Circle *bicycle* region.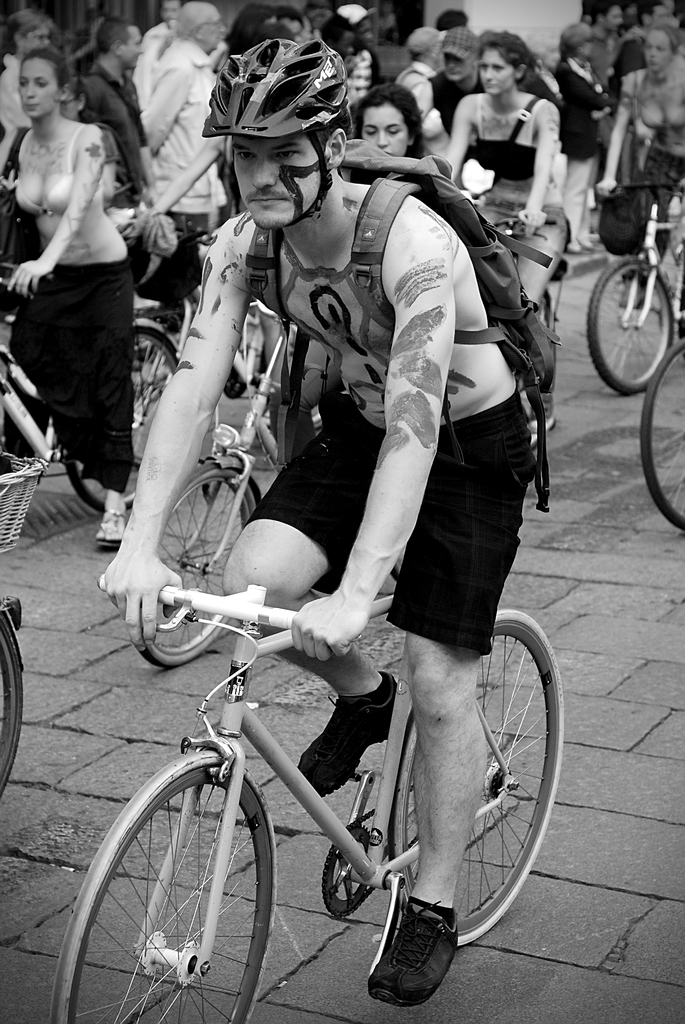
Region: region(0, 594, 26, 807).
